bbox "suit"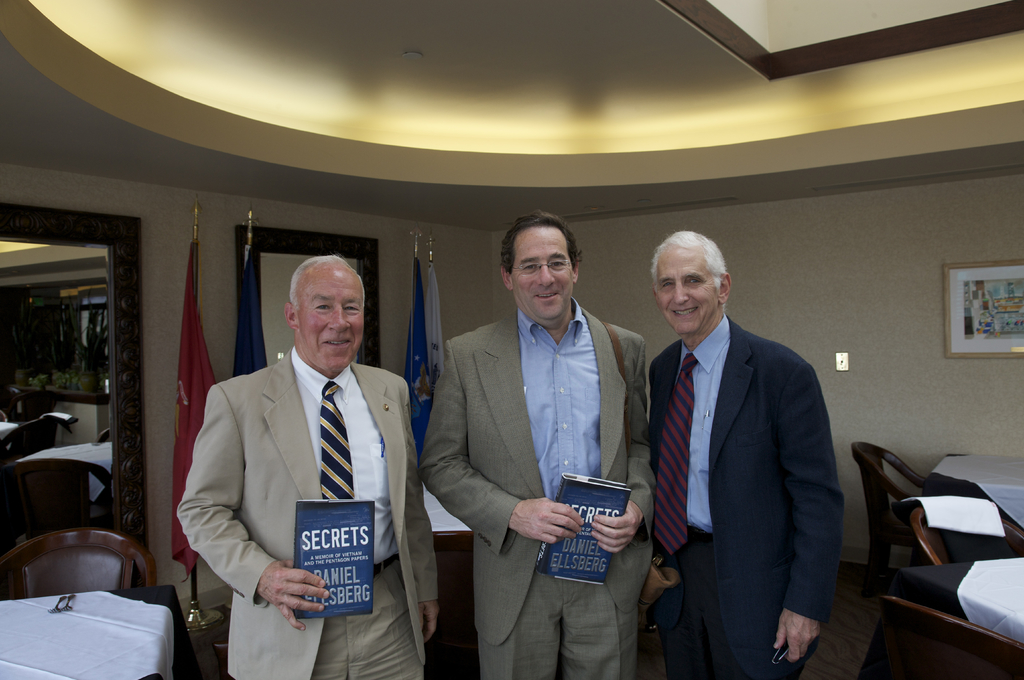
crop(176, 348, 440, 679)
